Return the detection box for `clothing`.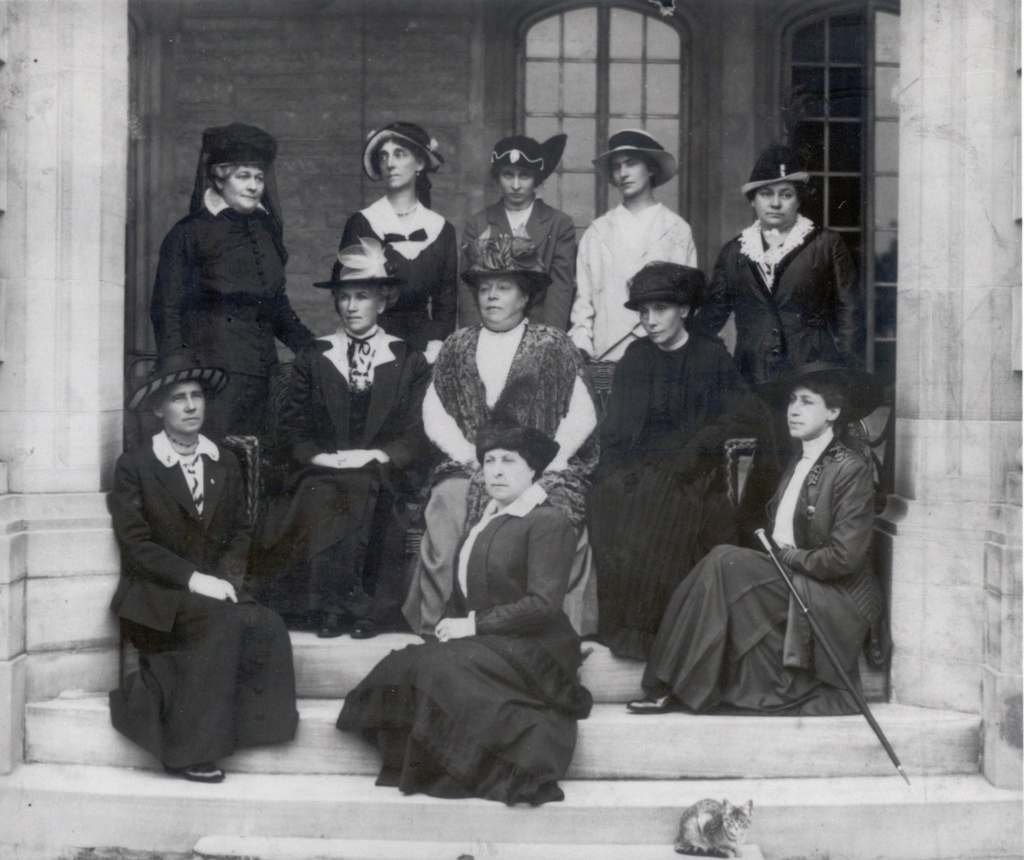
[642, 424, 876, 721].
